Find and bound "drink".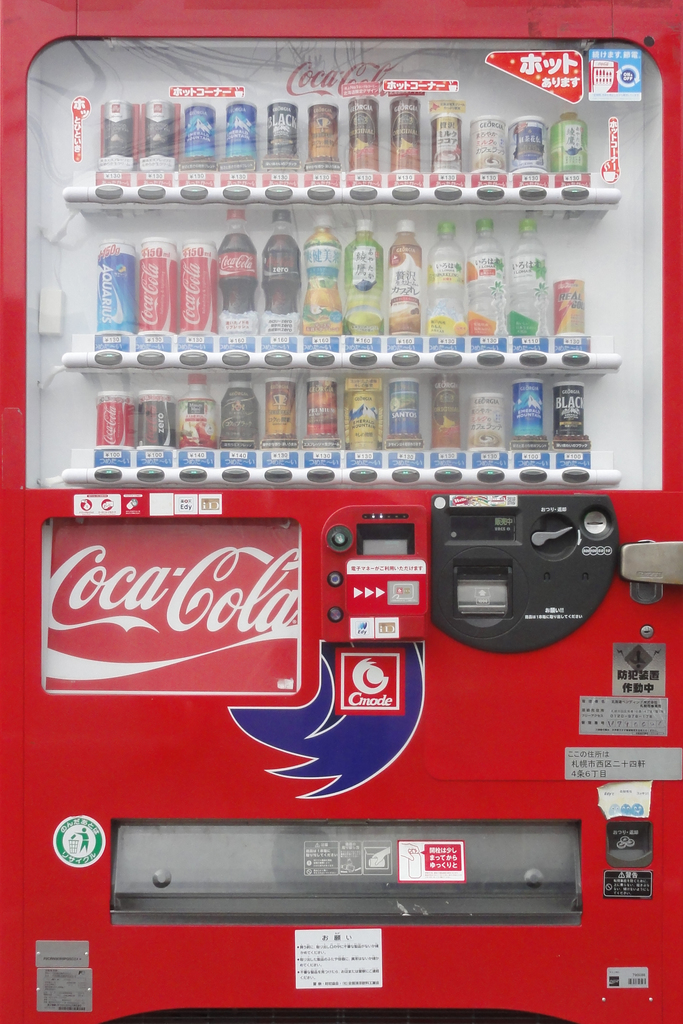
Bound: bbox(346, 236, 391, 341).
